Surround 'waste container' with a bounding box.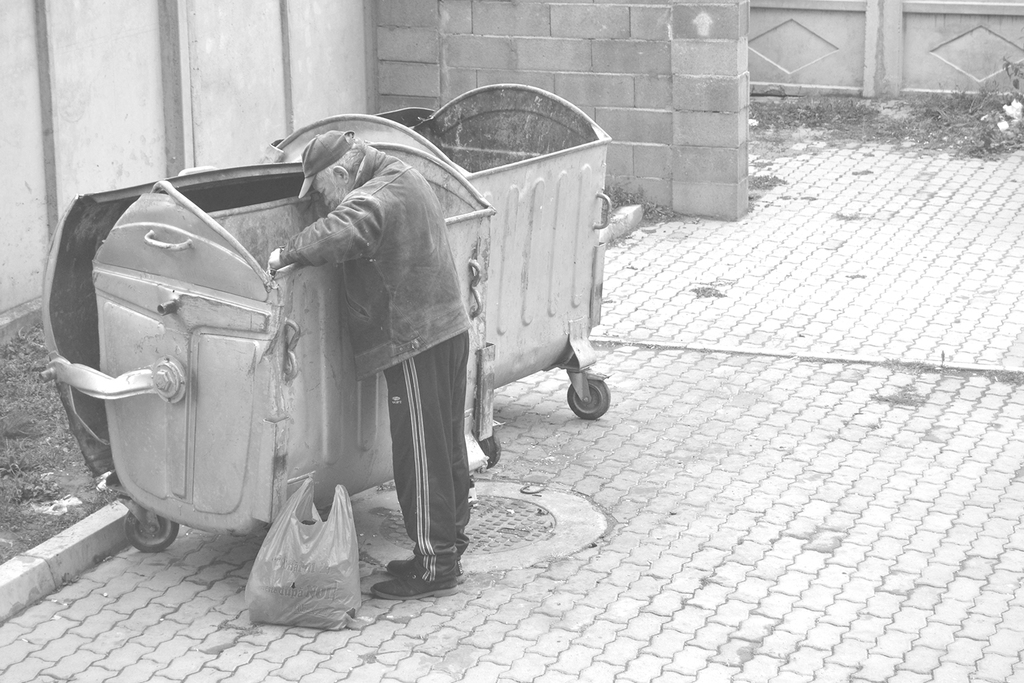
l=42, t=109, r=508, b=550.
